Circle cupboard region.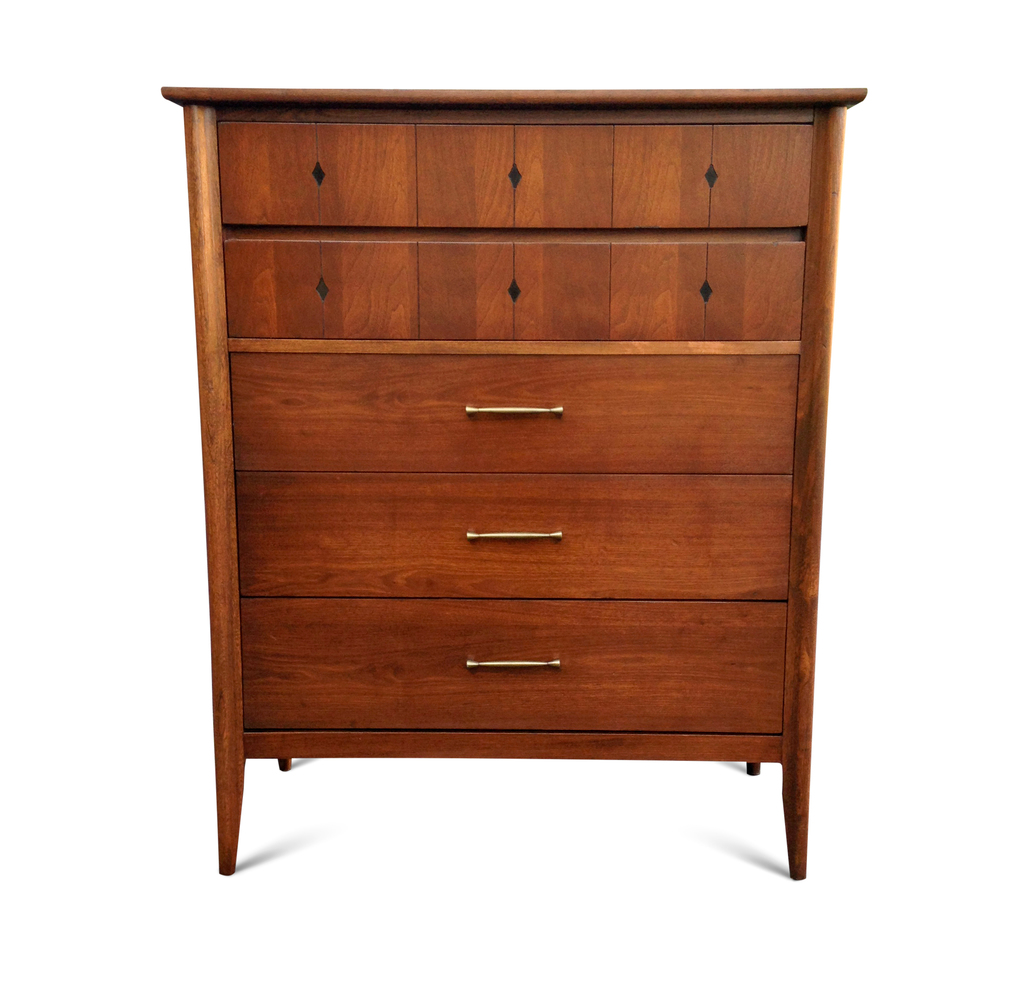
Region: region(163, 84, 863, 869).
